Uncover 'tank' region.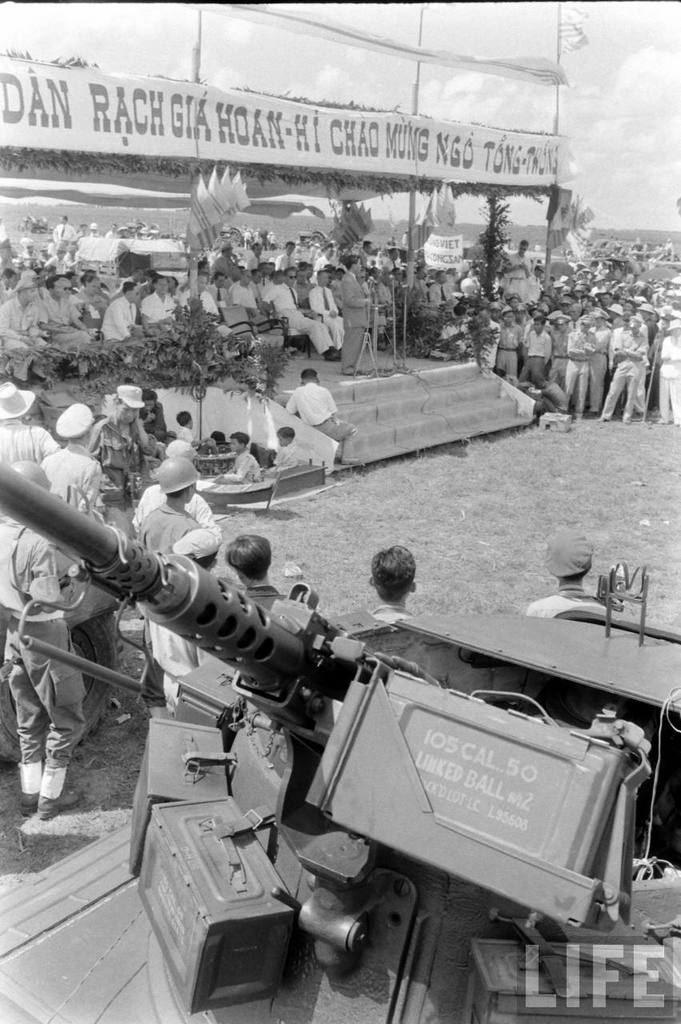
Uncovered: (0,456,680,1023).
